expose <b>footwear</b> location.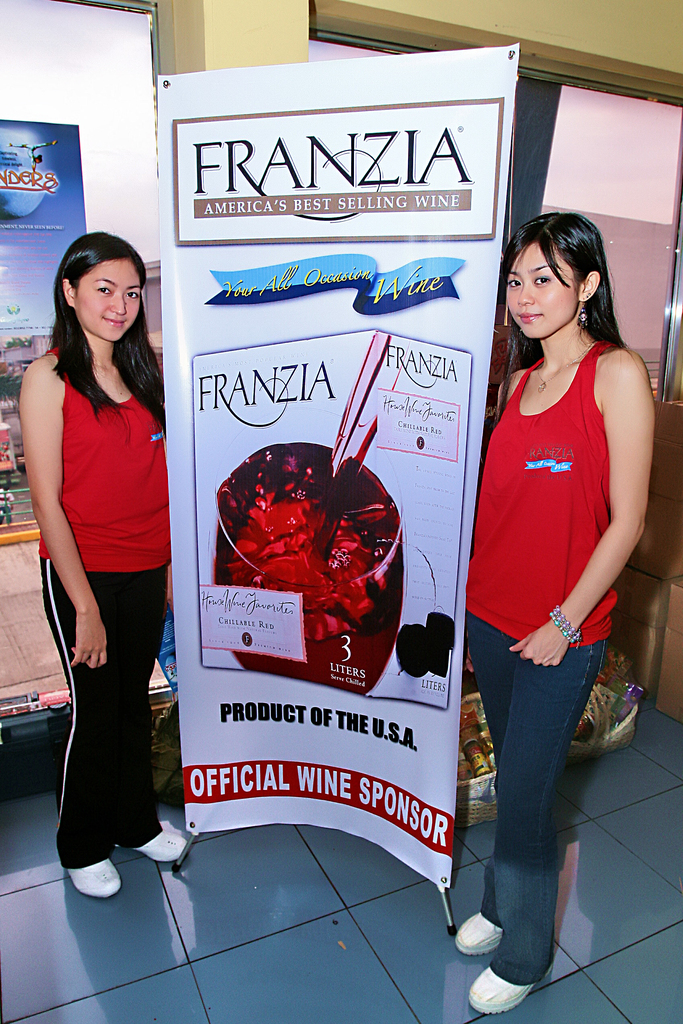
Exposed at detection(463, 959, 554, 1015).
